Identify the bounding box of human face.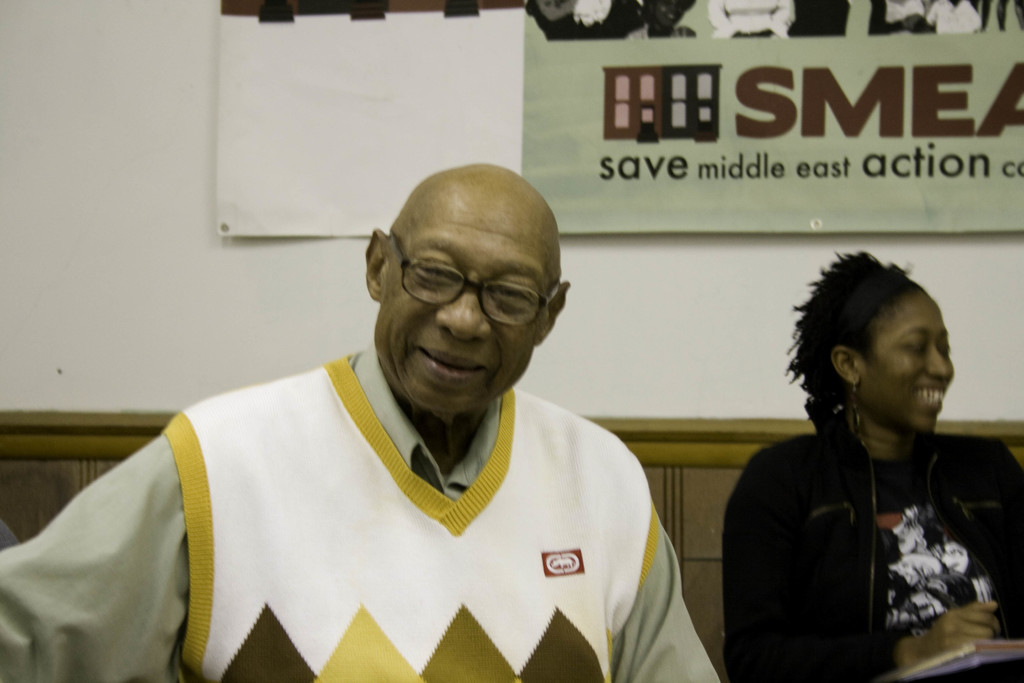
l=863, t=296, r=954, b=436.
